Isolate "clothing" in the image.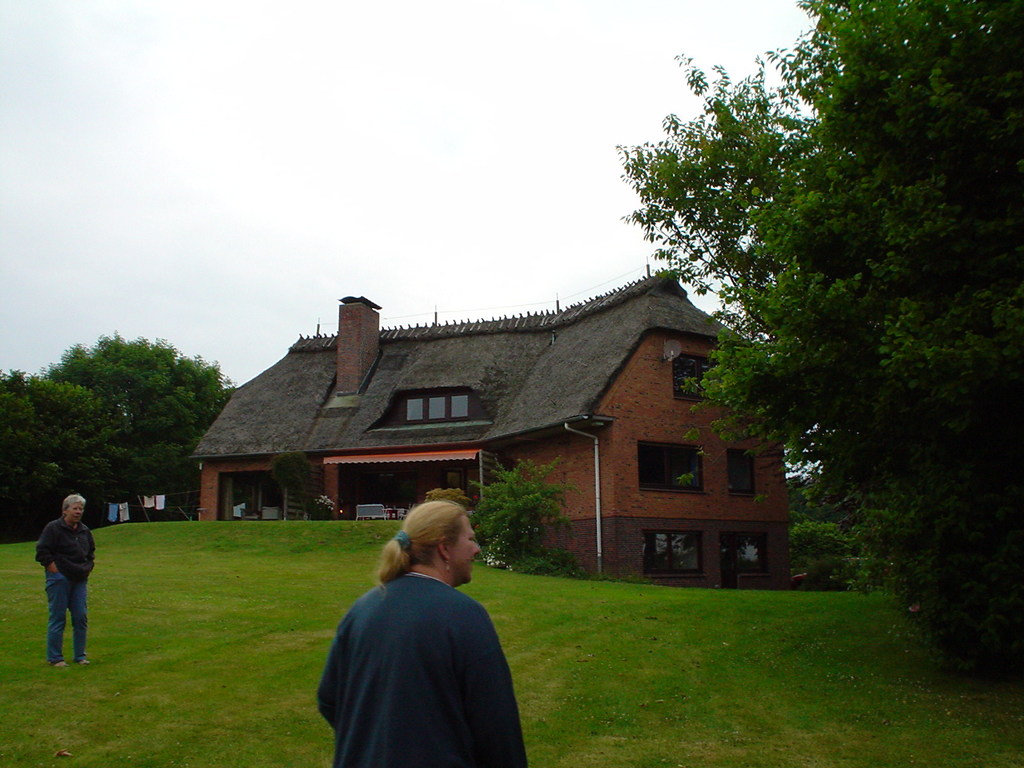
Isolated region: bbox=[310, 568, 548, 767].
